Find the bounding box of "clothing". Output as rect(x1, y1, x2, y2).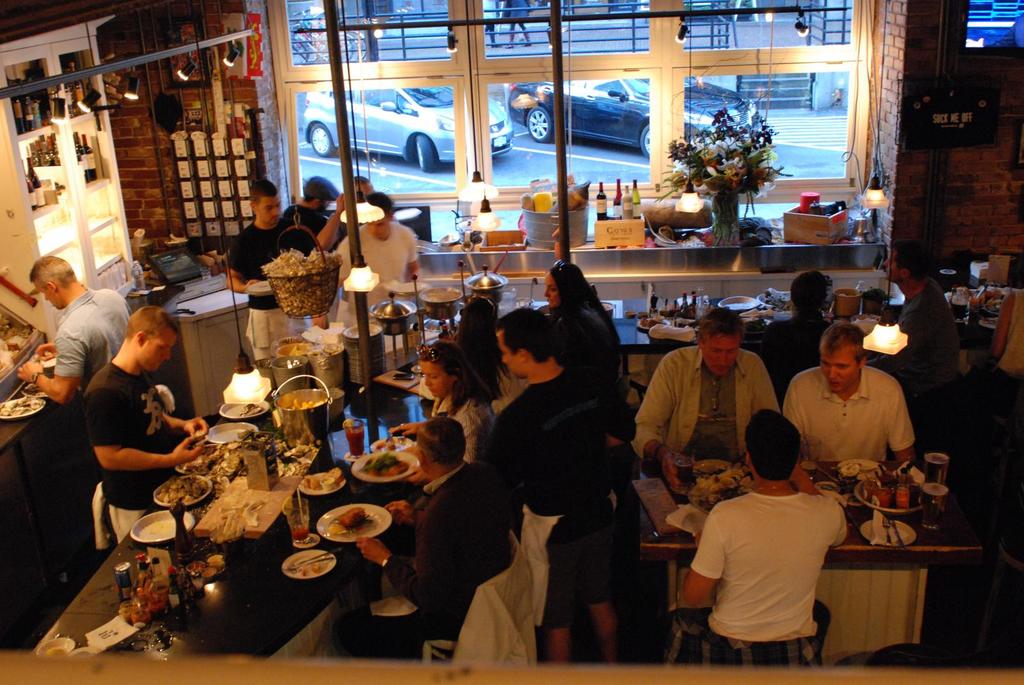
rect(345, 216, 415, 310).
